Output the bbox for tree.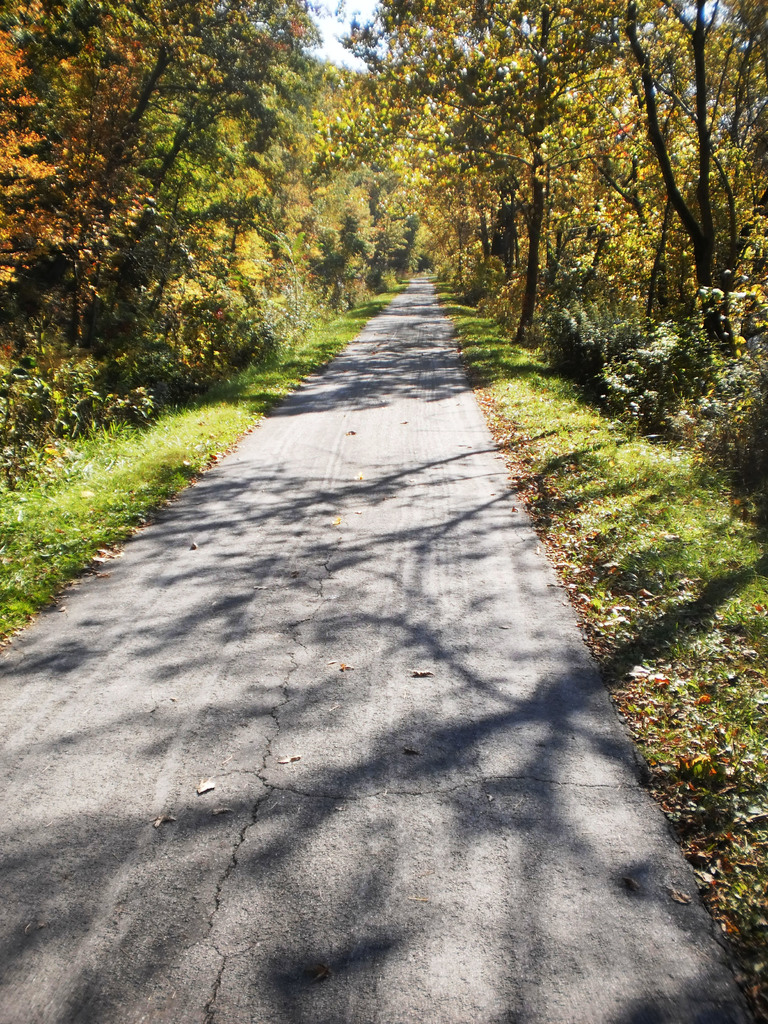
select_region(0, 0, 312, 362).
